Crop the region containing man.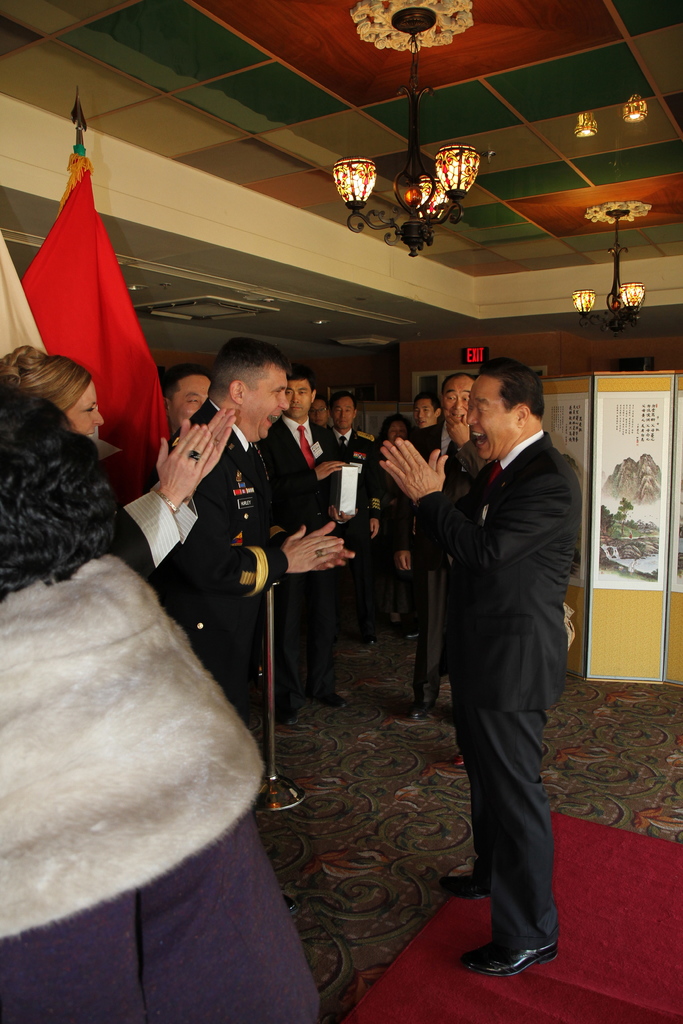
Crop region: x1=406, y1=400, x2=454, y2=456.
